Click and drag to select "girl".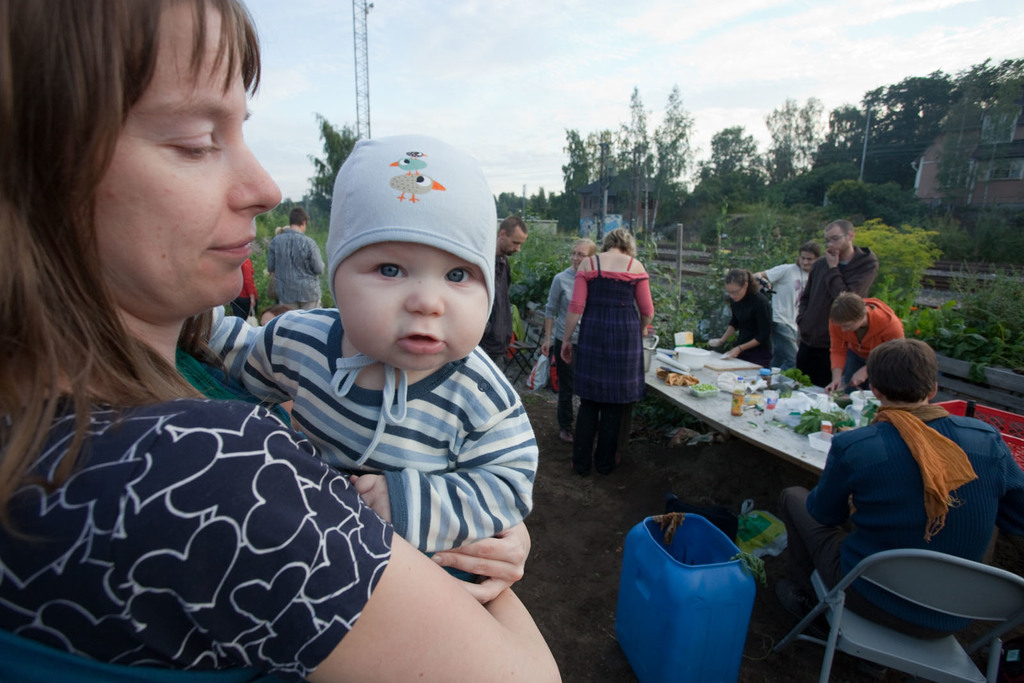
Selection: [x1=716, y1=268, x2=773, y2=365].
